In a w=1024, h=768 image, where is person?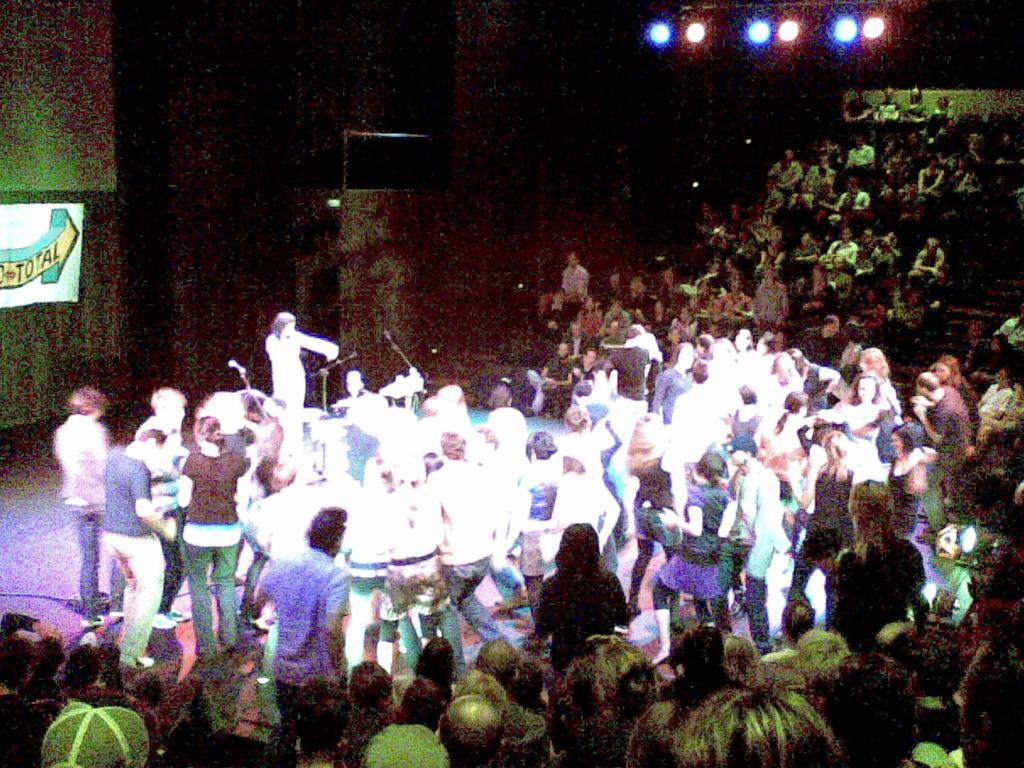
(left=773, top=394, right=808, bottom=470).
